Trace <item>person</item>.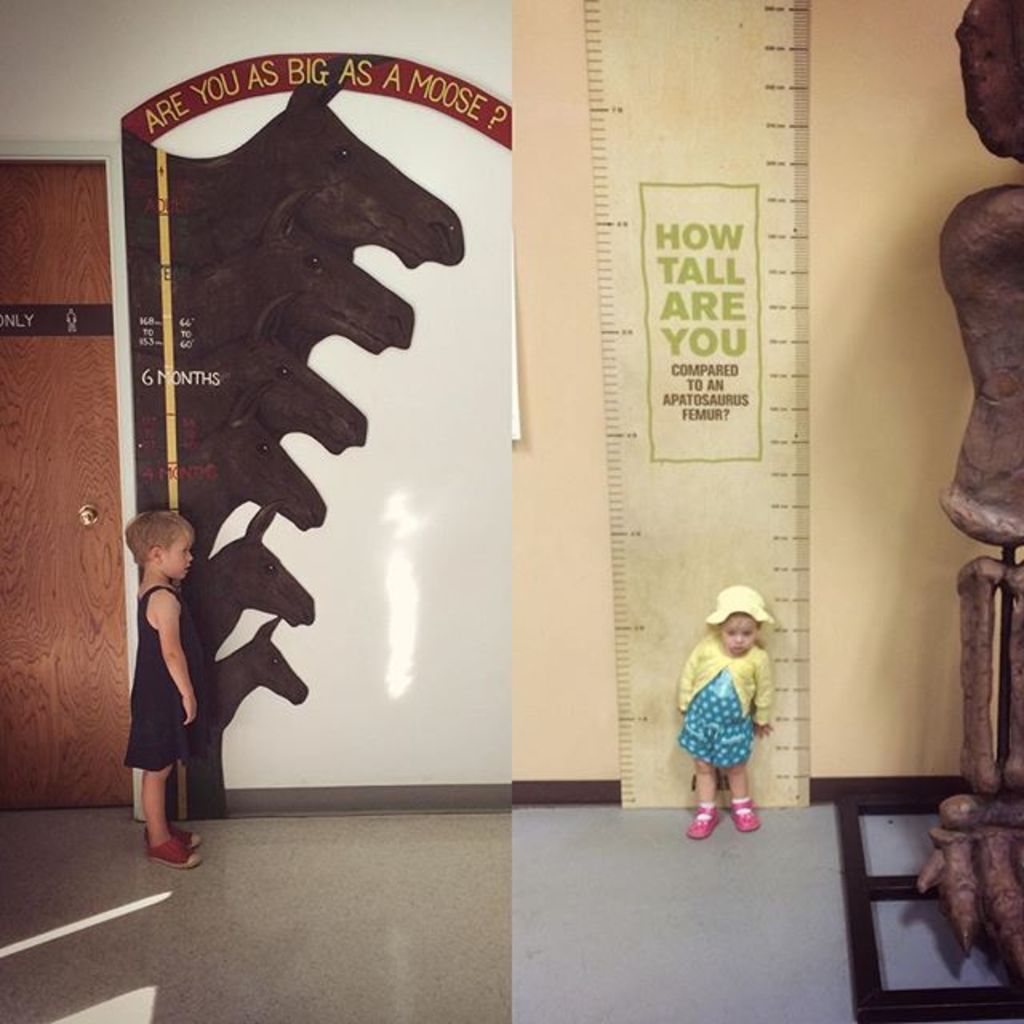
Traced to BBox(683, 570, 795, 834).
